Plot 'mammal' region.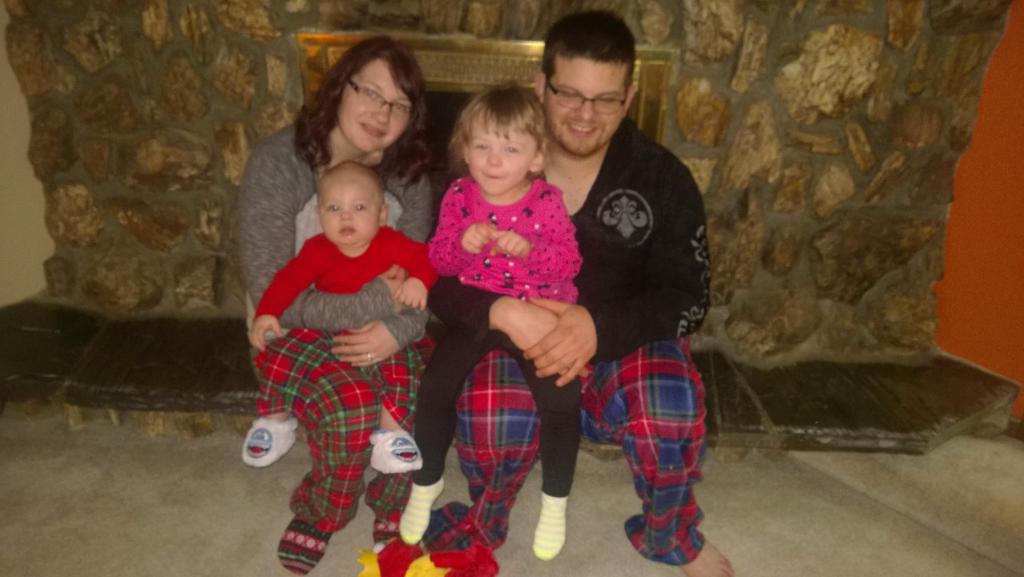
Plotted at <box>438,10,728,576</box>.
